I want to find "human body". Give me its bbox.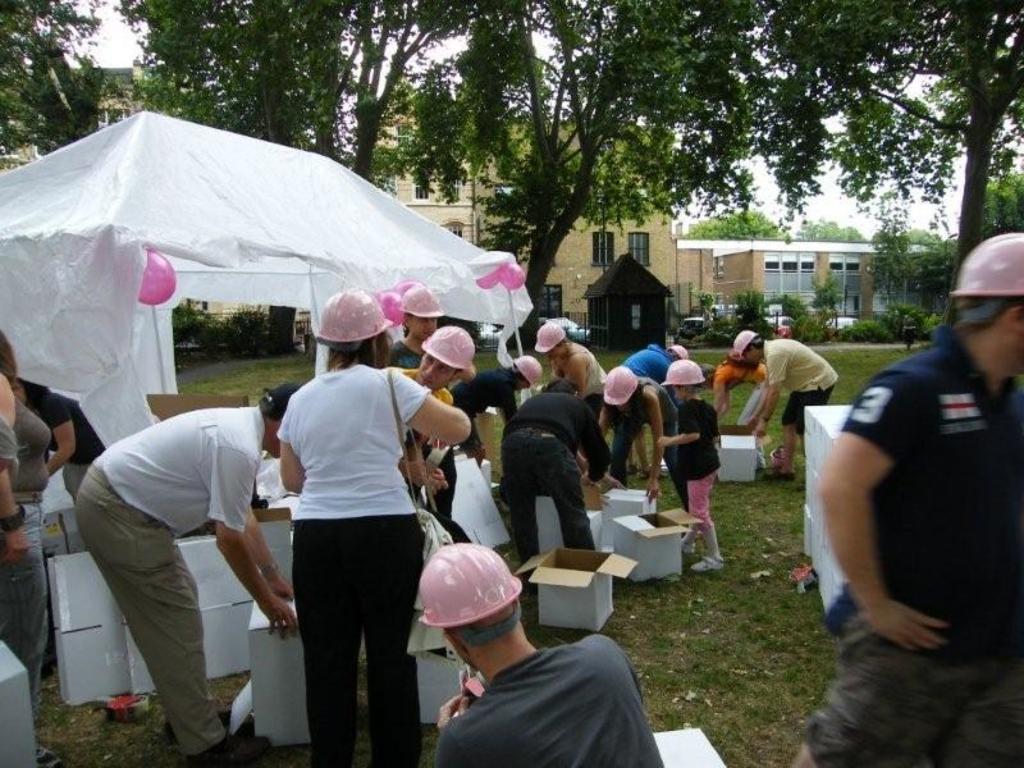
region(730, 330, 835, 483).
